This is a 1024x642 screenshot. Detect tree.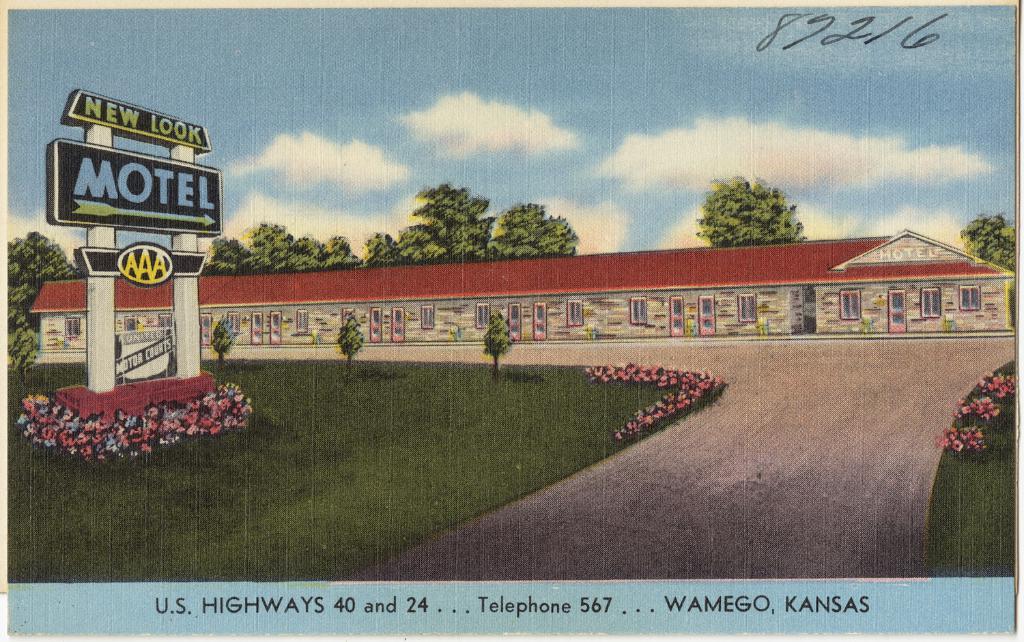
<bbox>289, 234, 328, 274</bbox>.
